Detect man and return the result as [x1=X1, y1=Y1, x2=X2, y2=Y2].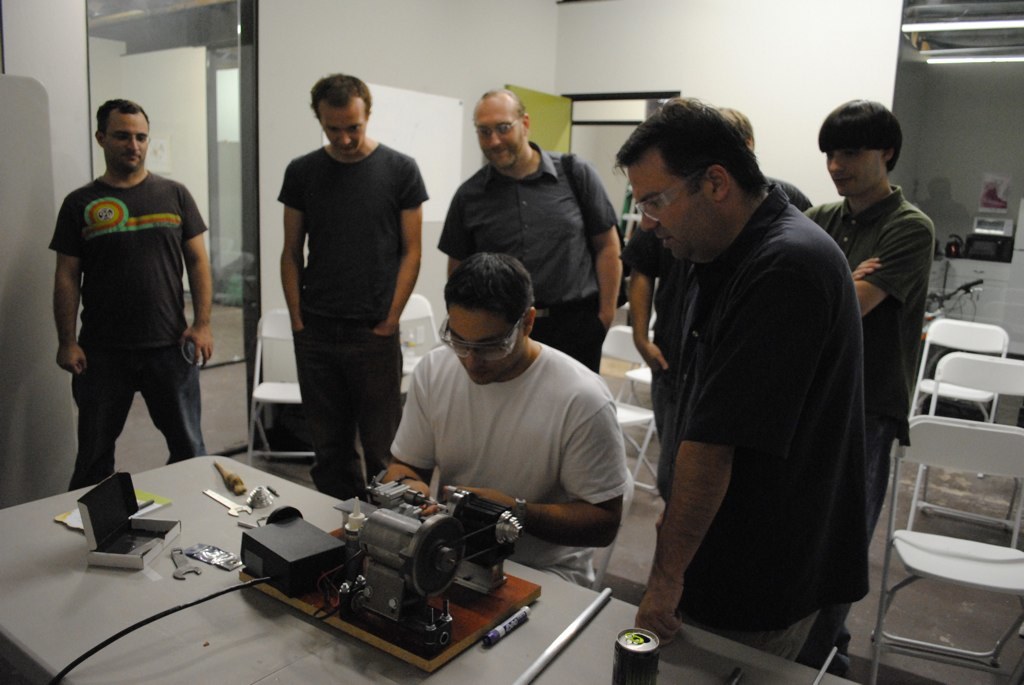
[x1=47, y1=100, x2=211, y2=492].
